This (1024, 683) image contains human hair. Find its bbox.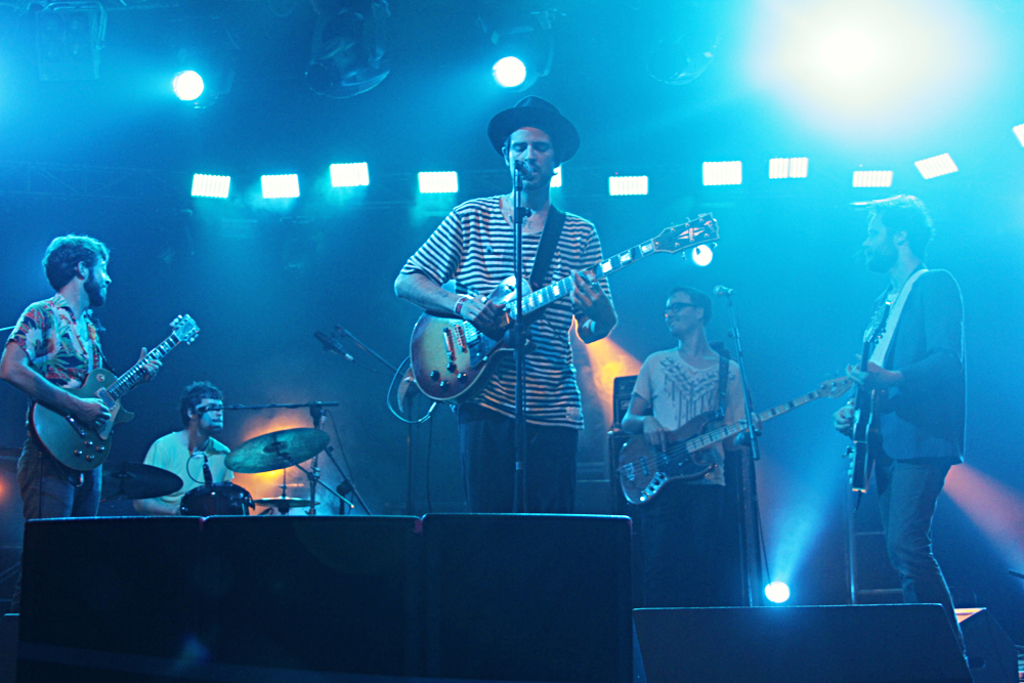
[left=672, top=285, right=713, bottom=327].
